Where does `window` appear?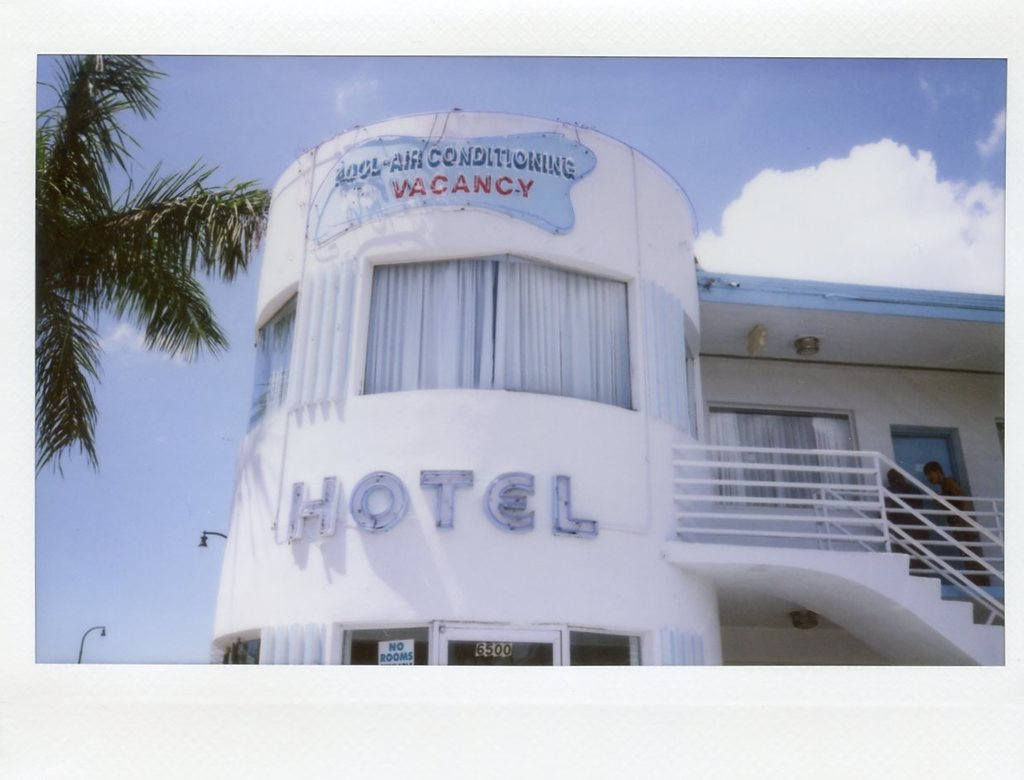
Appears at l=893, t=411, r=976, b=508.
